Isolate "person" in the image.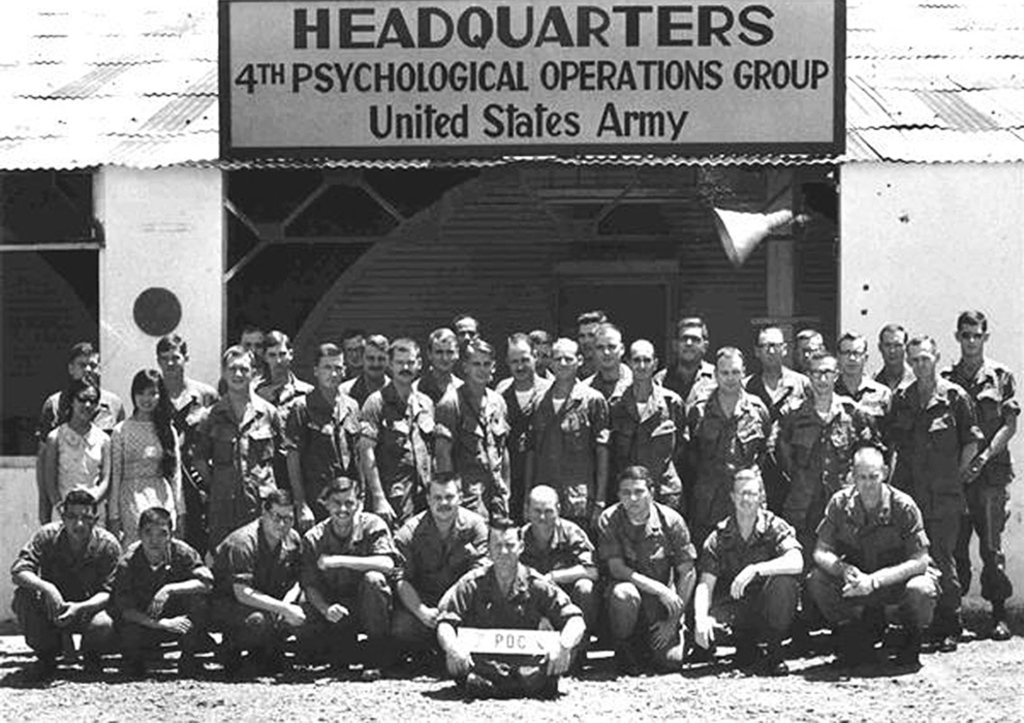
Isolated region: rect(207, 490, 311, 673).
